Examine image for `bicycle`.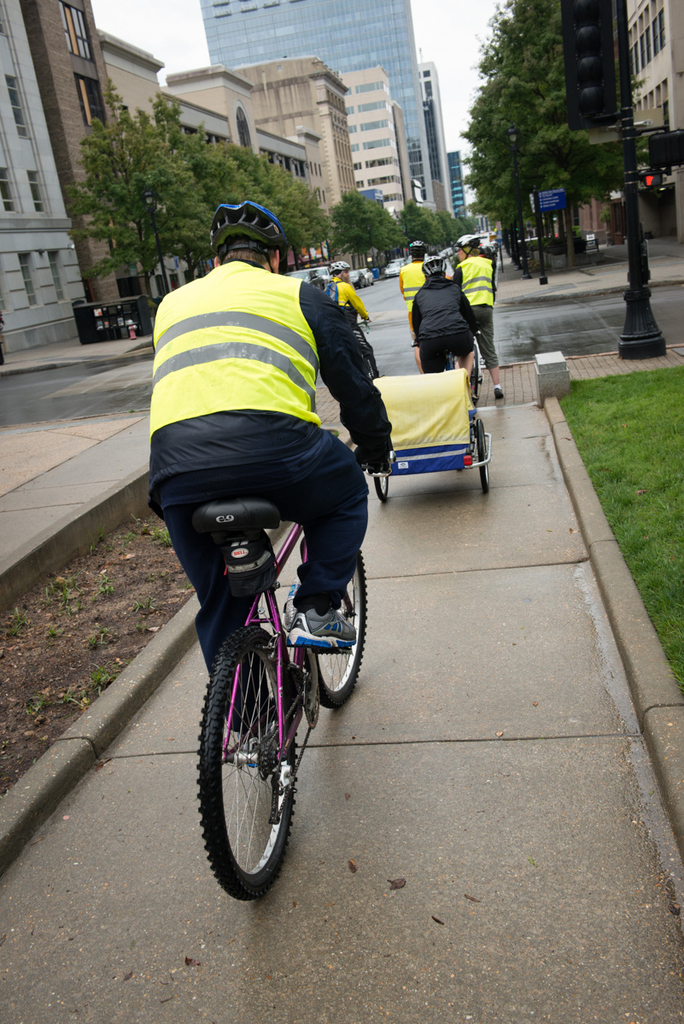
Examination result: left=467, top=332, right=482, bottom=399.
